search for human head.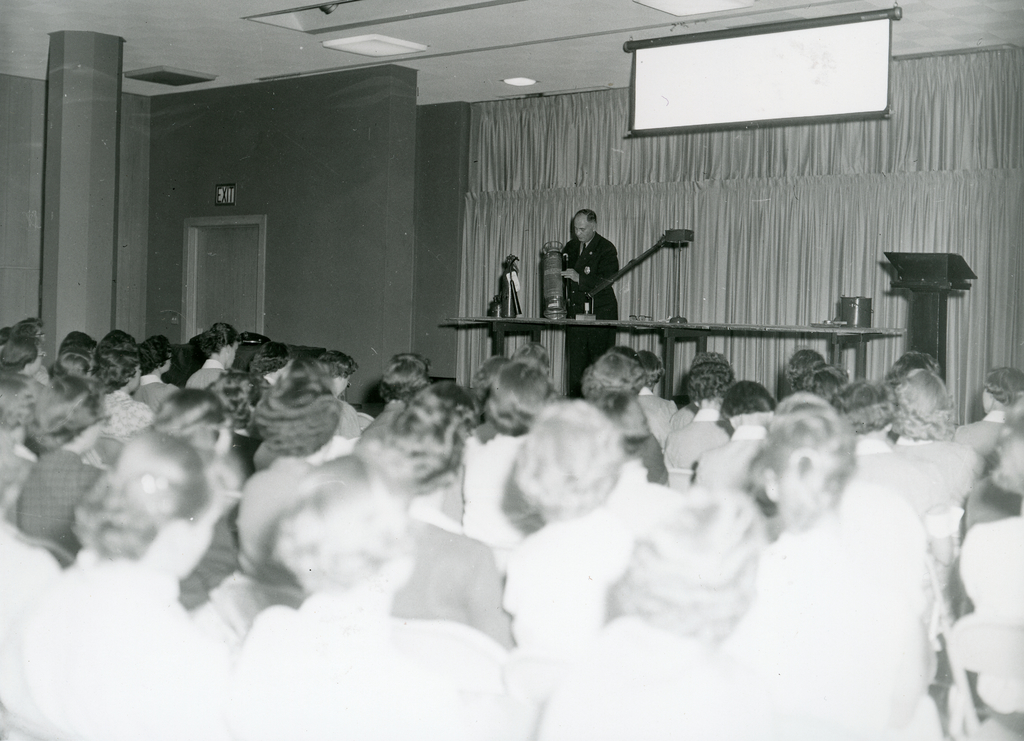
Found at (684,355,734,410).
